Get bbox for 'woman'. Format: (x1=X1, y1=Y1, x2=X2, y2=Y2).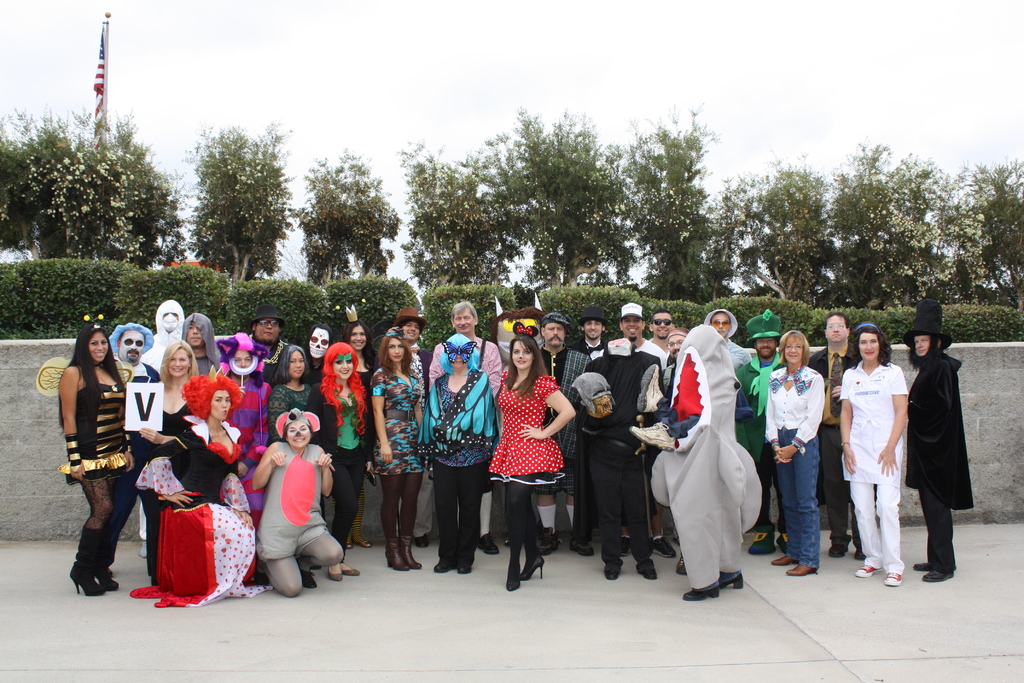
(x1=134, y1=339, x2=201, y2=589).
